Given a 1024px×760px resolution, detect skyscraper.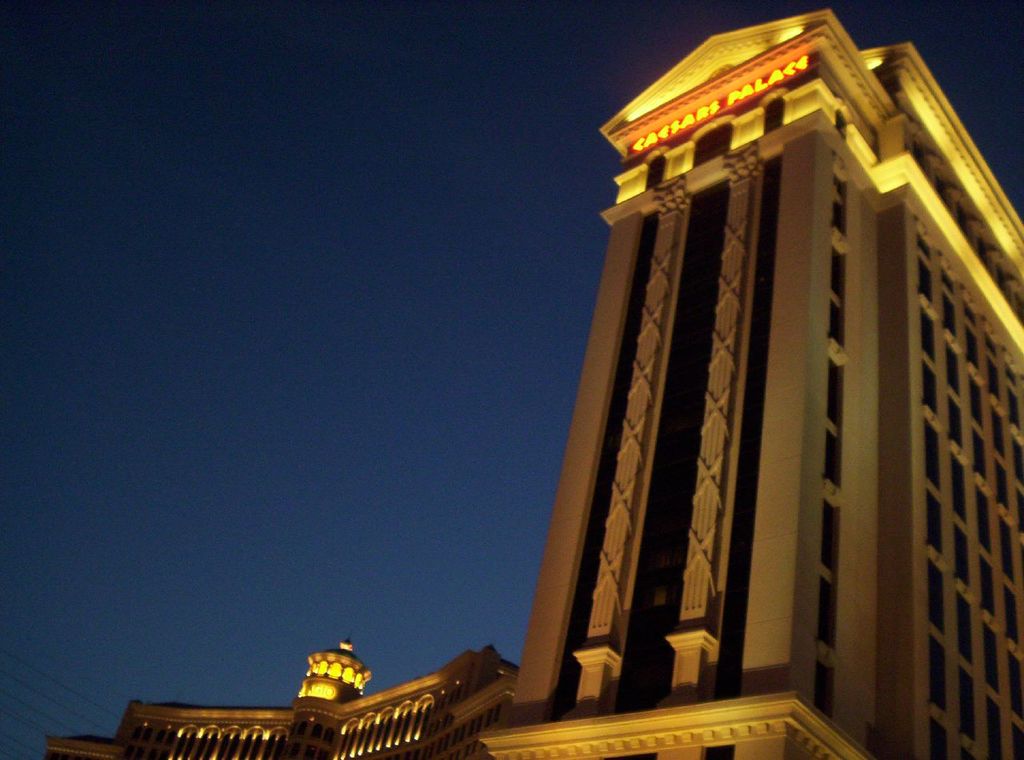
bbox=(320, 46, 1018, 759).
